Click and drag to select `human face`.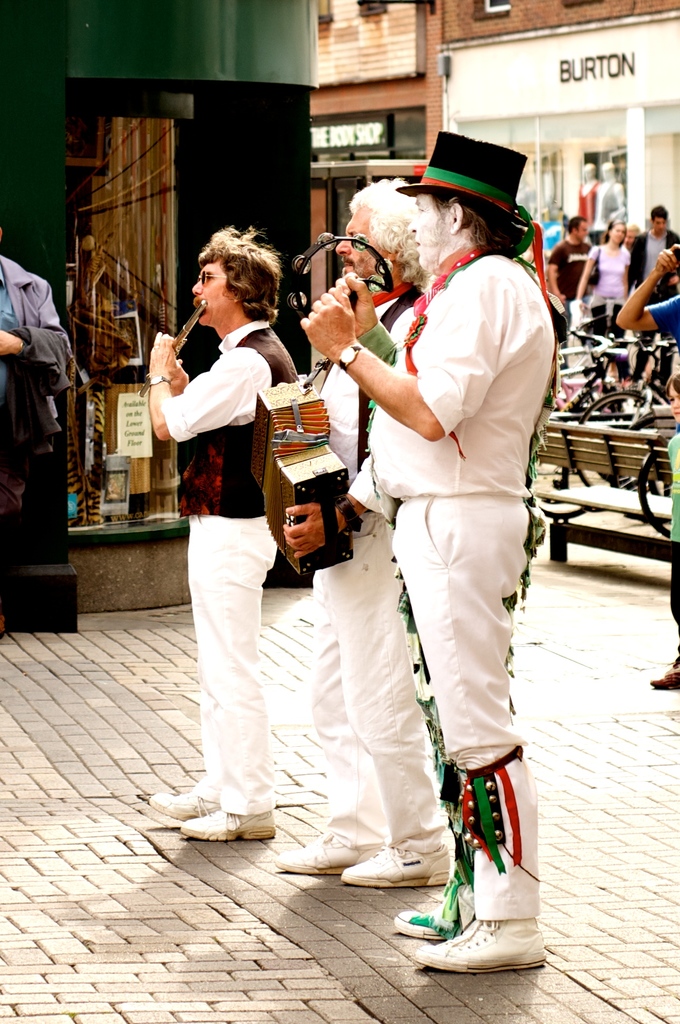
Selection: <box>405,193,449,271</box>.
